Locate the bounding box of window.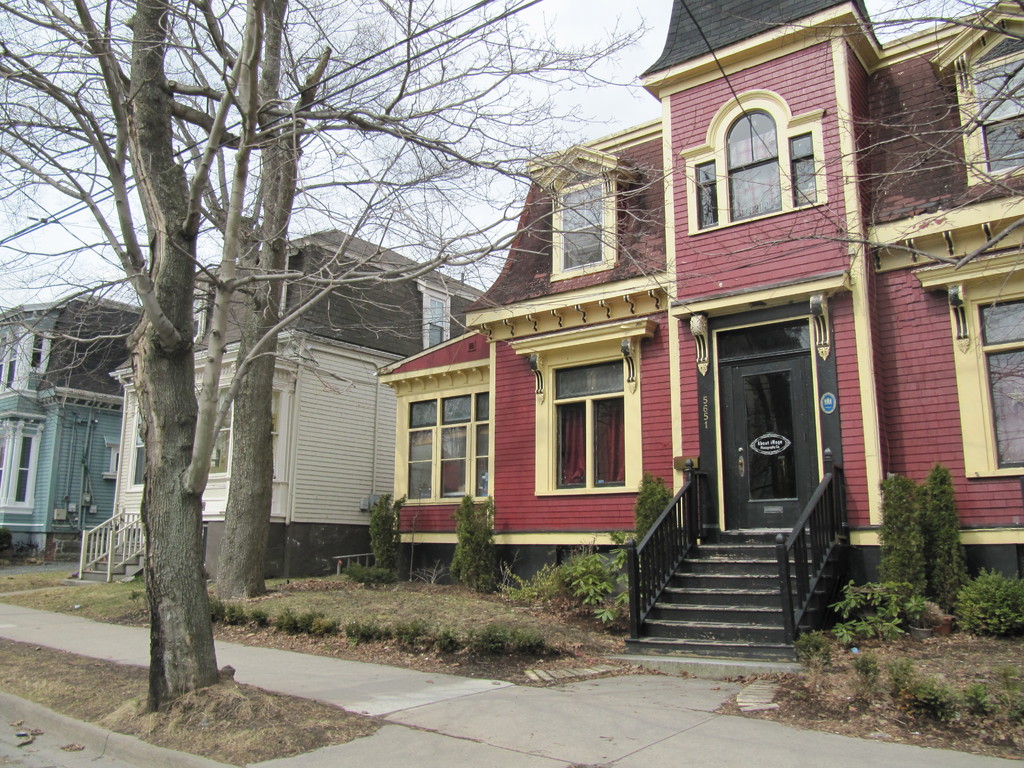
Bounding box: bbox(397, 385, 499, 514).
